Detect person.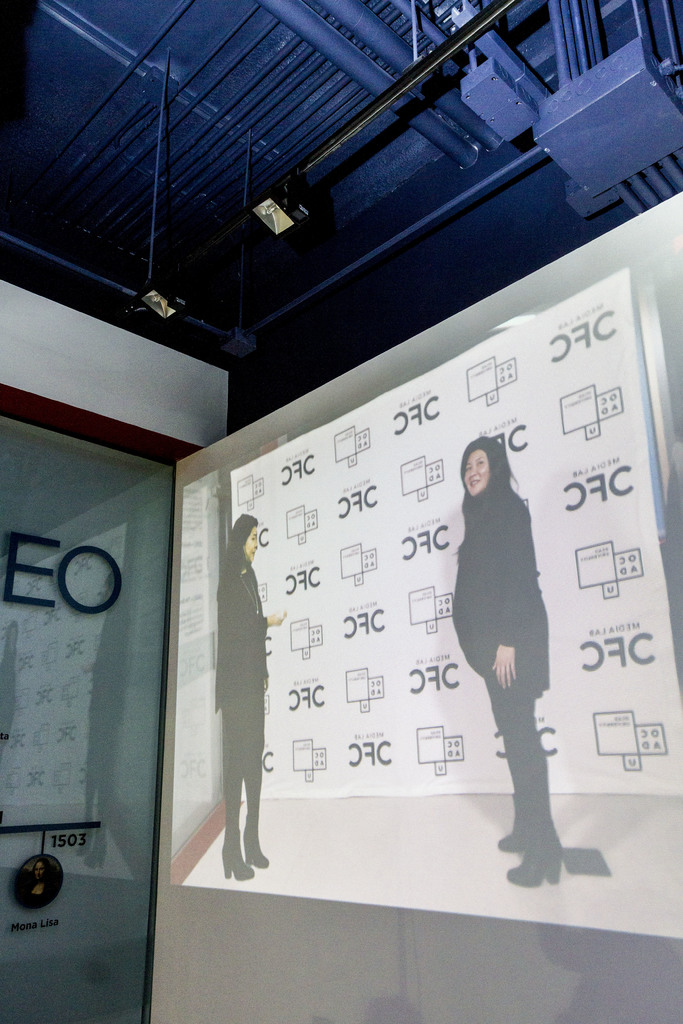
Detected at 210/508/279/877.
